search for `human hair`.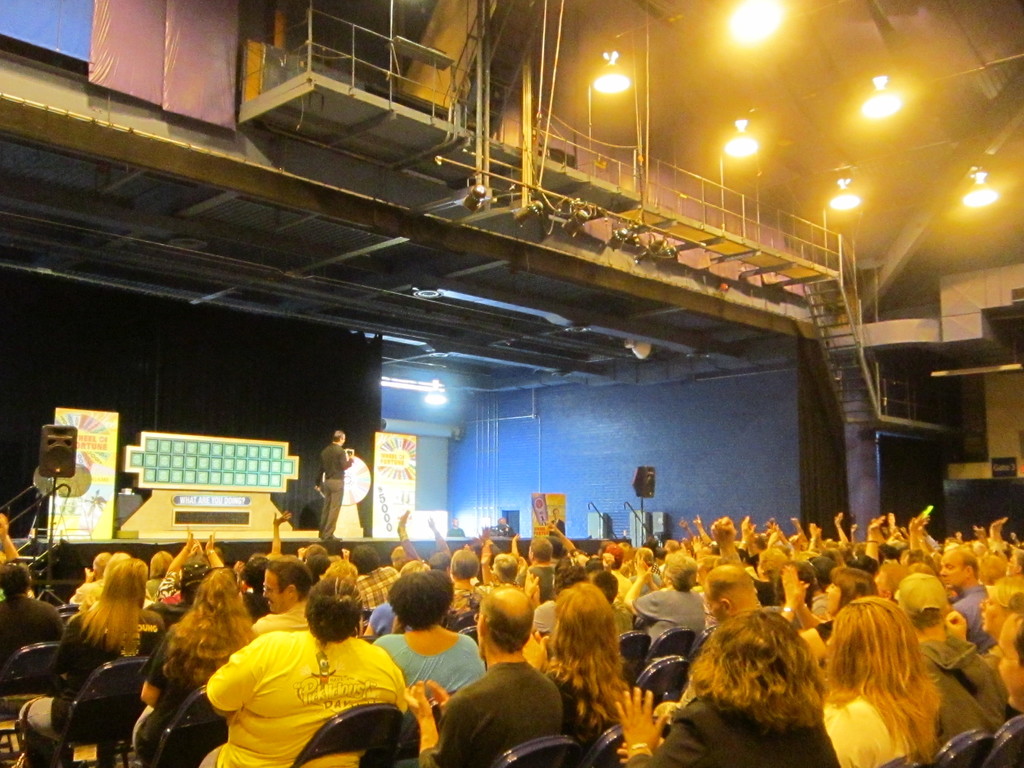
Found at box(303, 542, 333, 558).
